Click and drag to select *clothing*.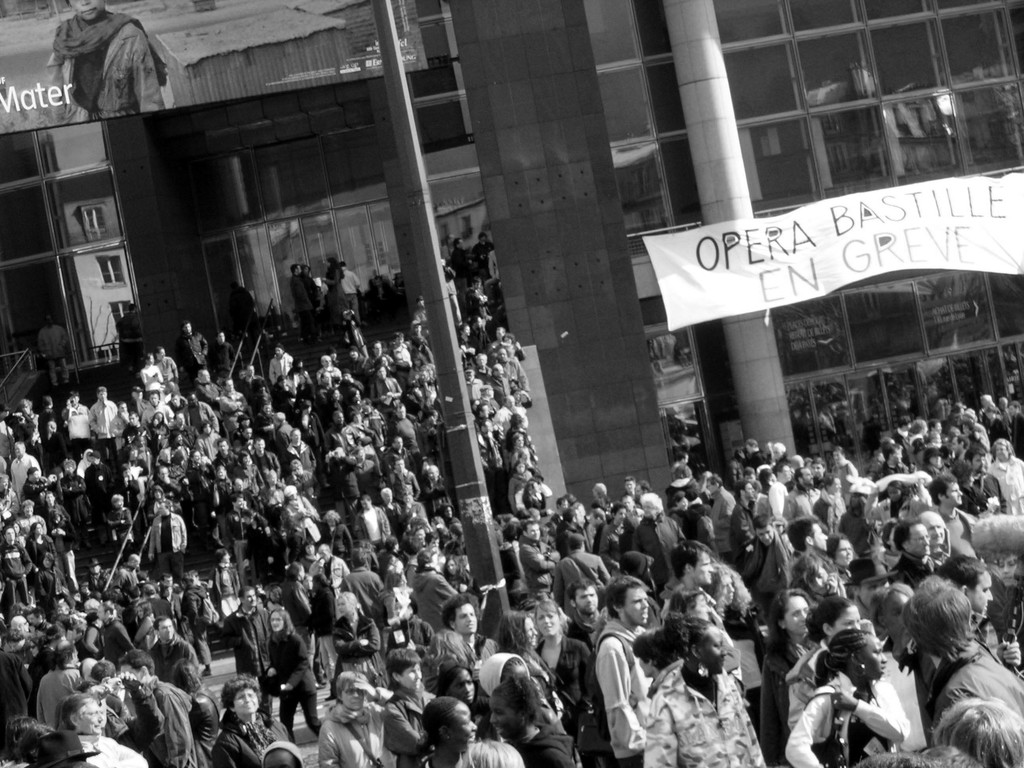
Selection: region(960, 480, 985, 516).
